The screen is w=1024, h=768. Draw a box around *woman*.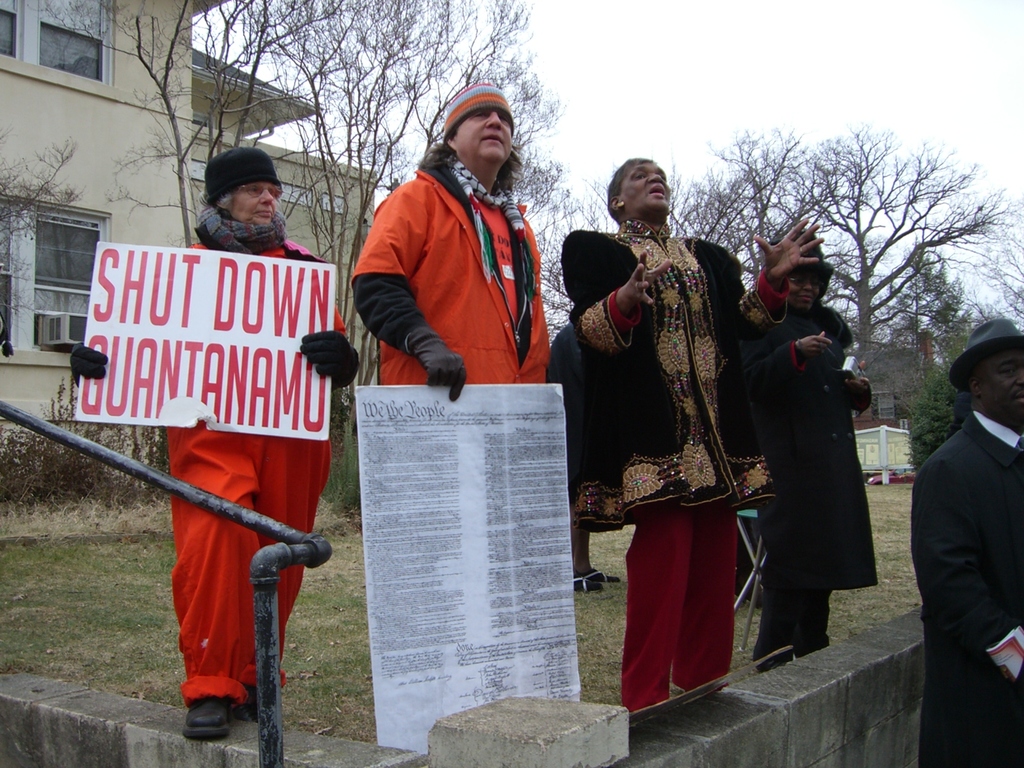
<region>761, 227, 877, 673</region>.
